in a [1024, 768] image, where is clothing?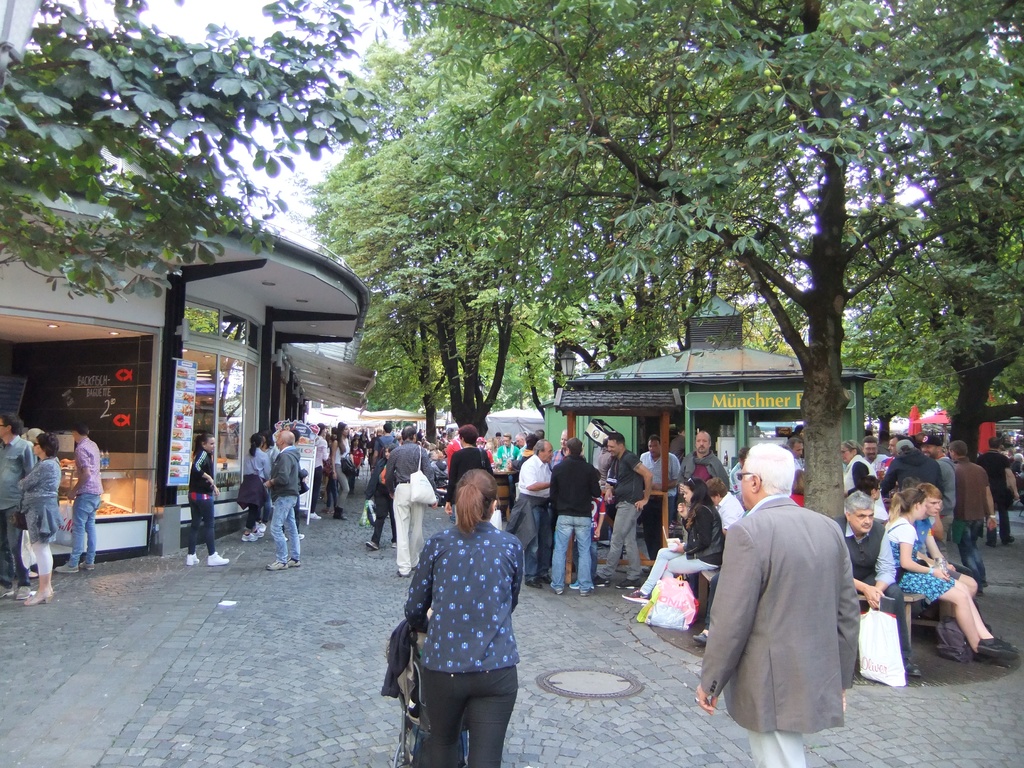
x1=516 y1=497 x2=540 y2=573.
